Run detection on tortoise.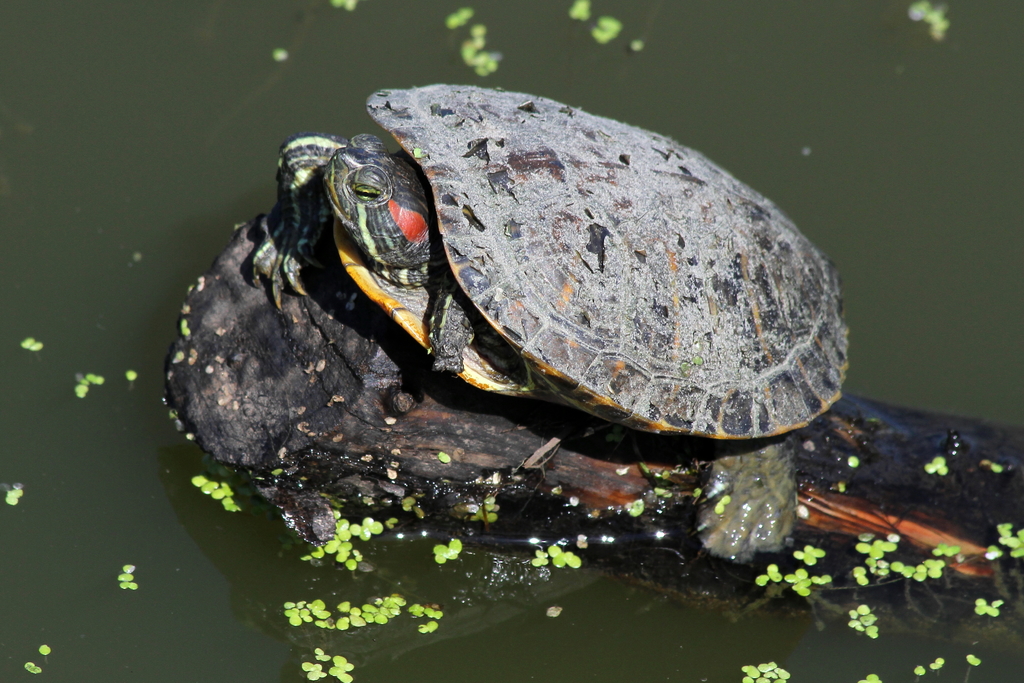
Result: rect(248, 81, 847, 565).
